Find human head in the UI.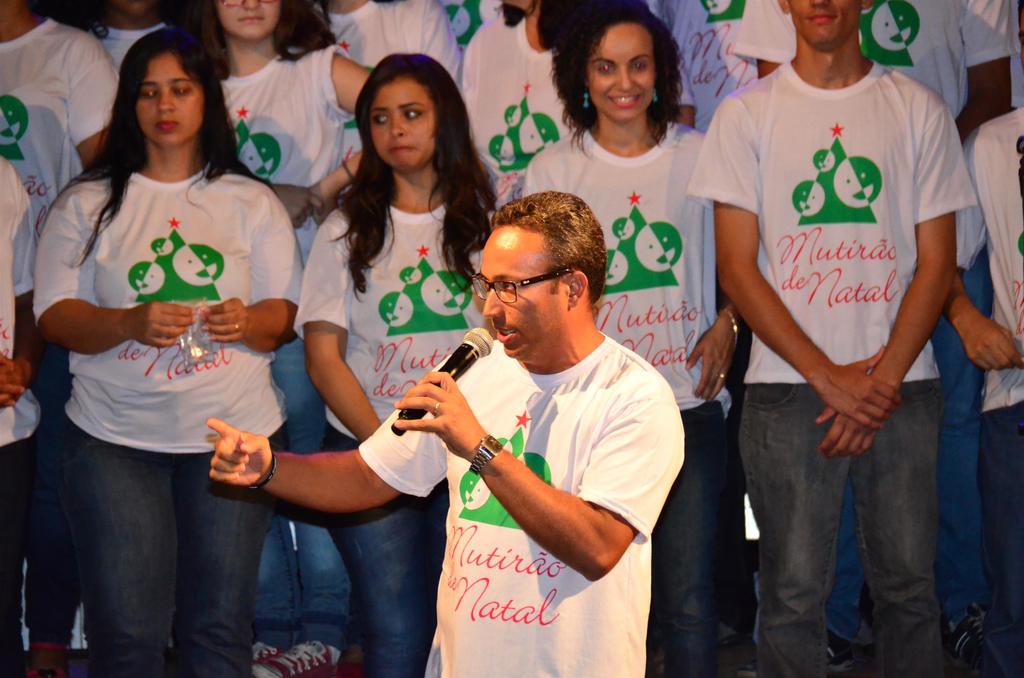
UI element at box=[116, 28, 225, 149].
